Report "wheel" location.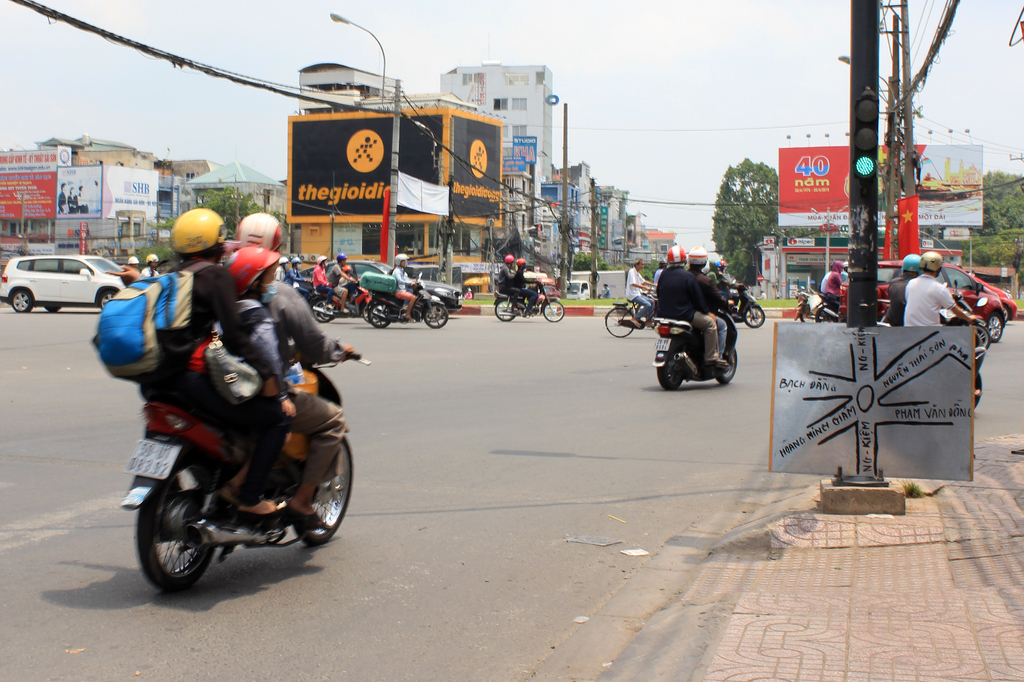
Report: (left=42, top=305, right=61, bottom=312).
